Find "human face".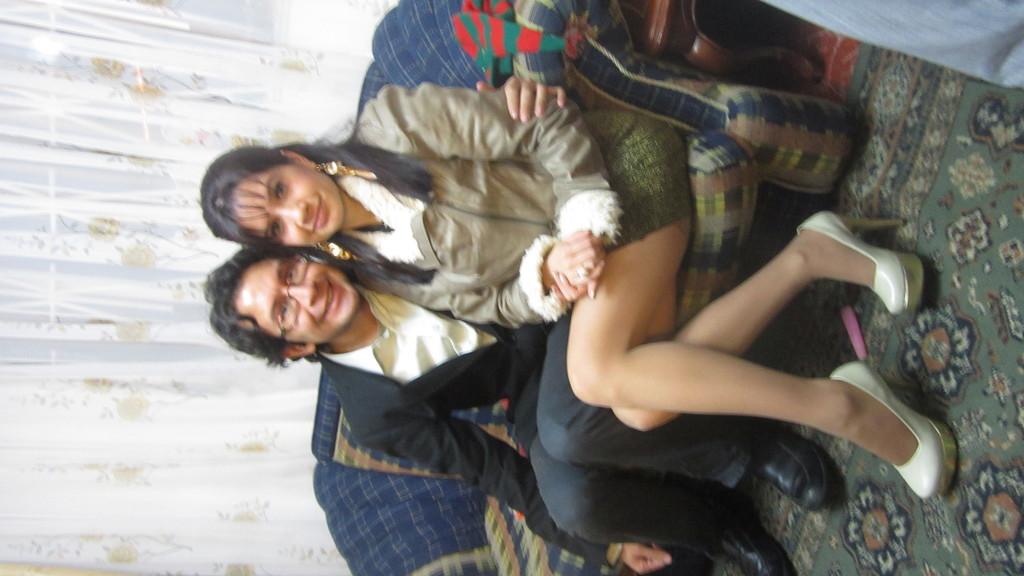
225,153,348,241.
